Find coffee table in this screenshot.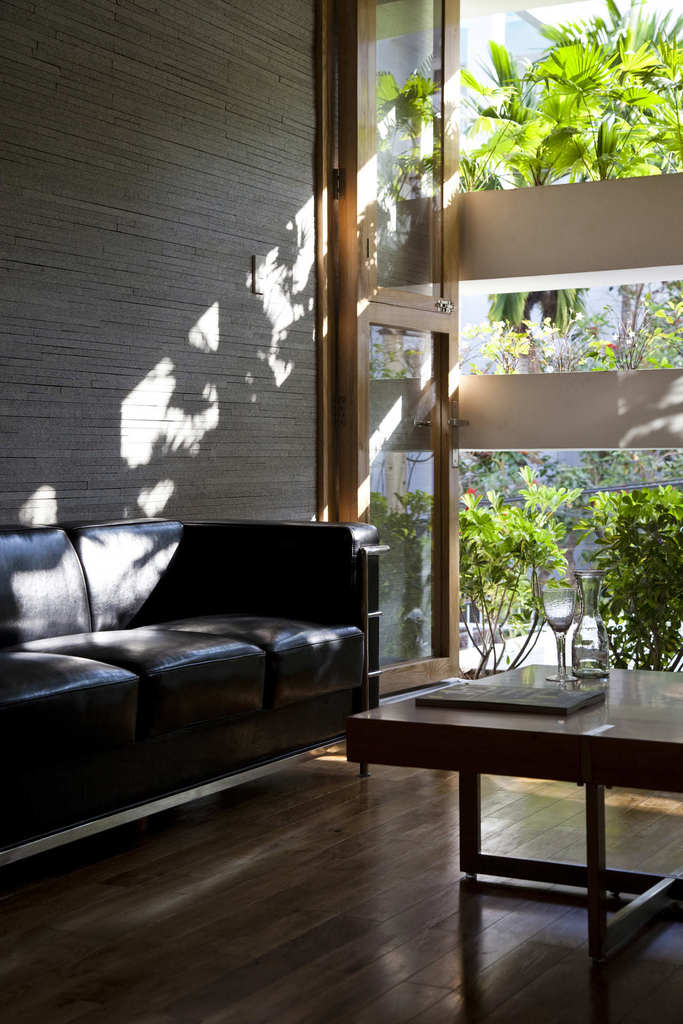
The bounding box for coffee table is [x1=352, y1=664, x2=682, y2=961].
